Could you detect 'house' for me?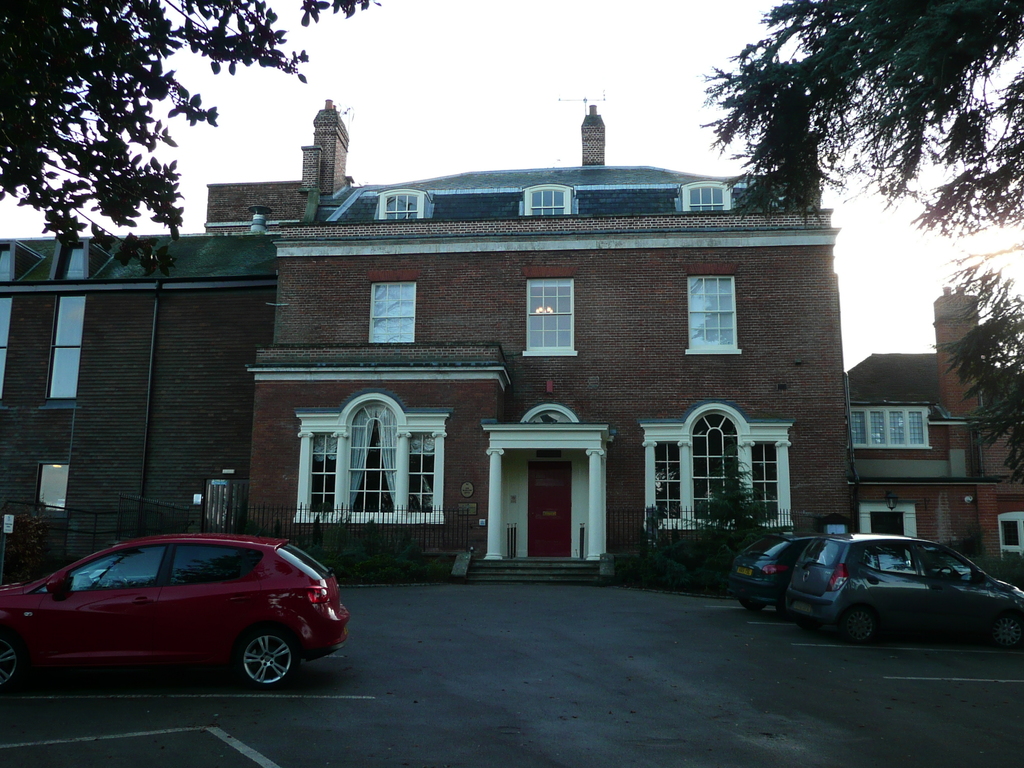
Detection result: crop(245, 90, 858, 588).
